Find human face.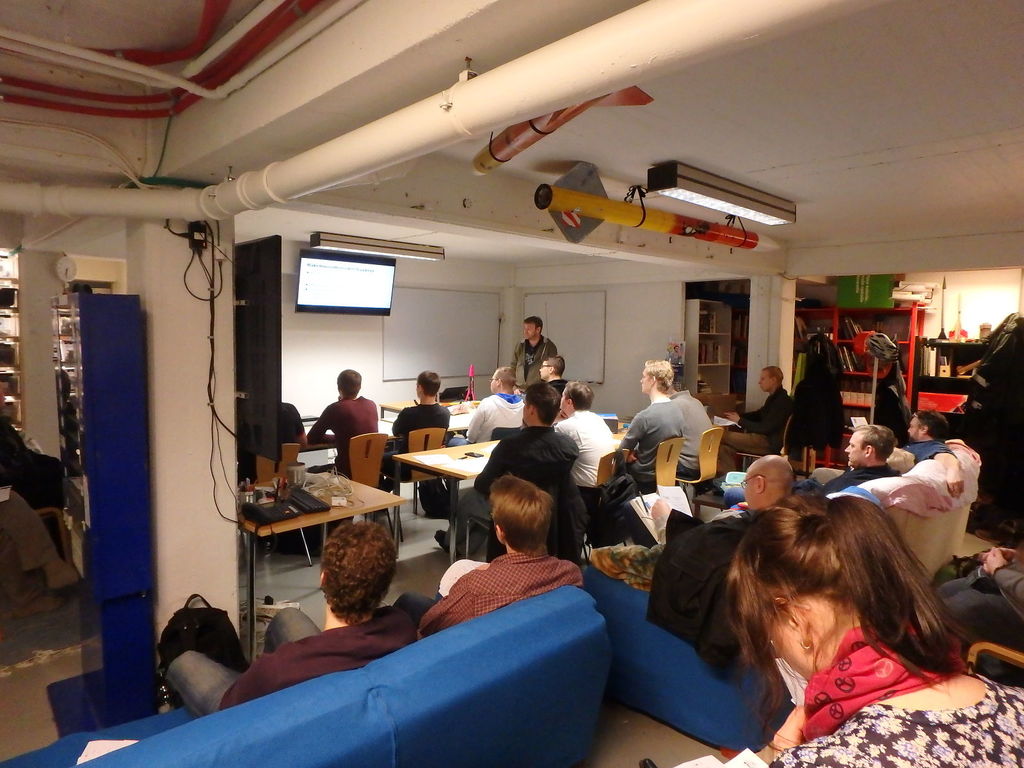
l=845, t=431, r=865, b=465.
